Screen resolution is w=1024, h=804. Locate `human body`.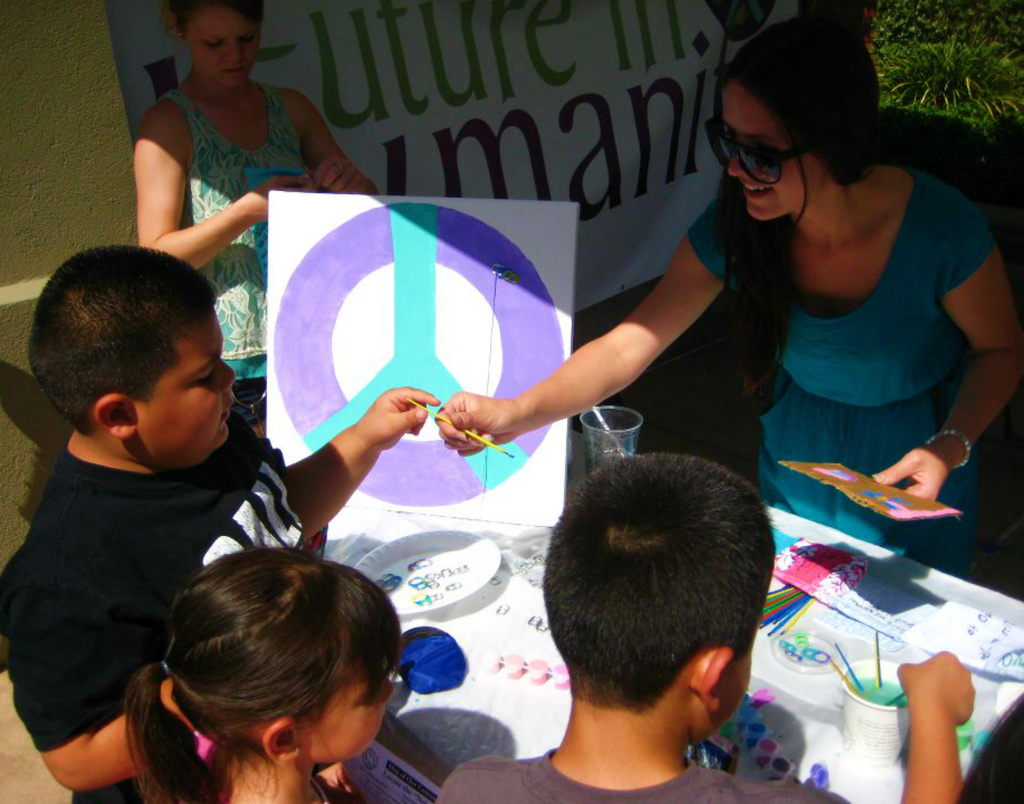
left=0, top=262, right=307, bottom=789.
